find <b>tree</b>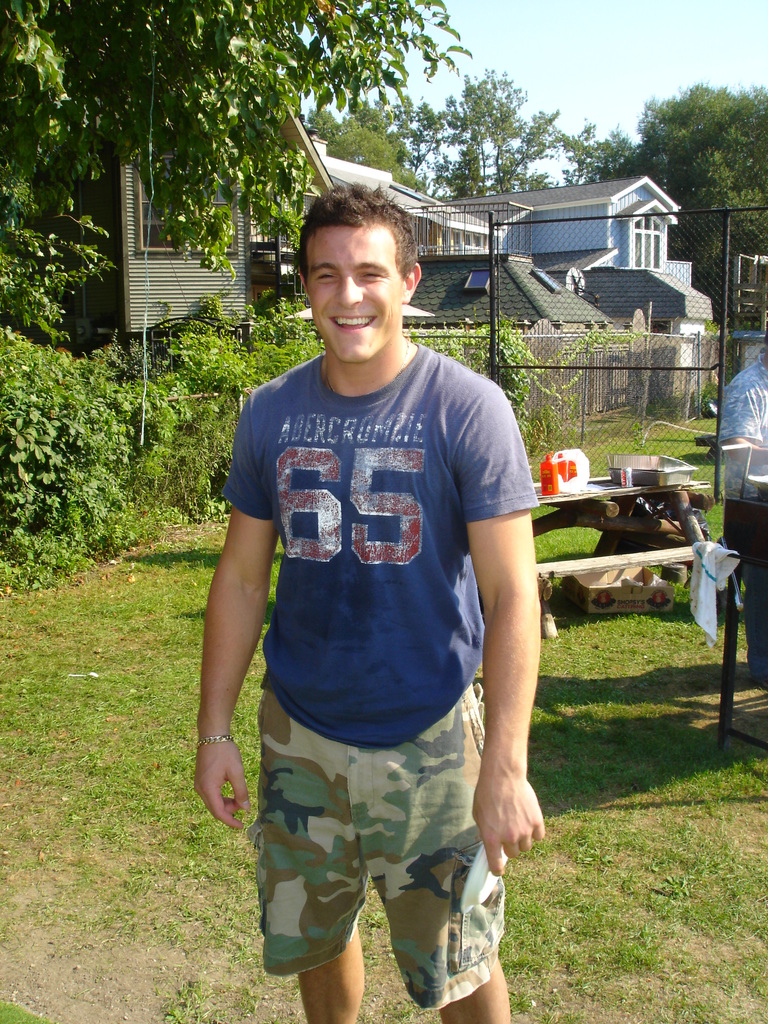
0 0 111 447
